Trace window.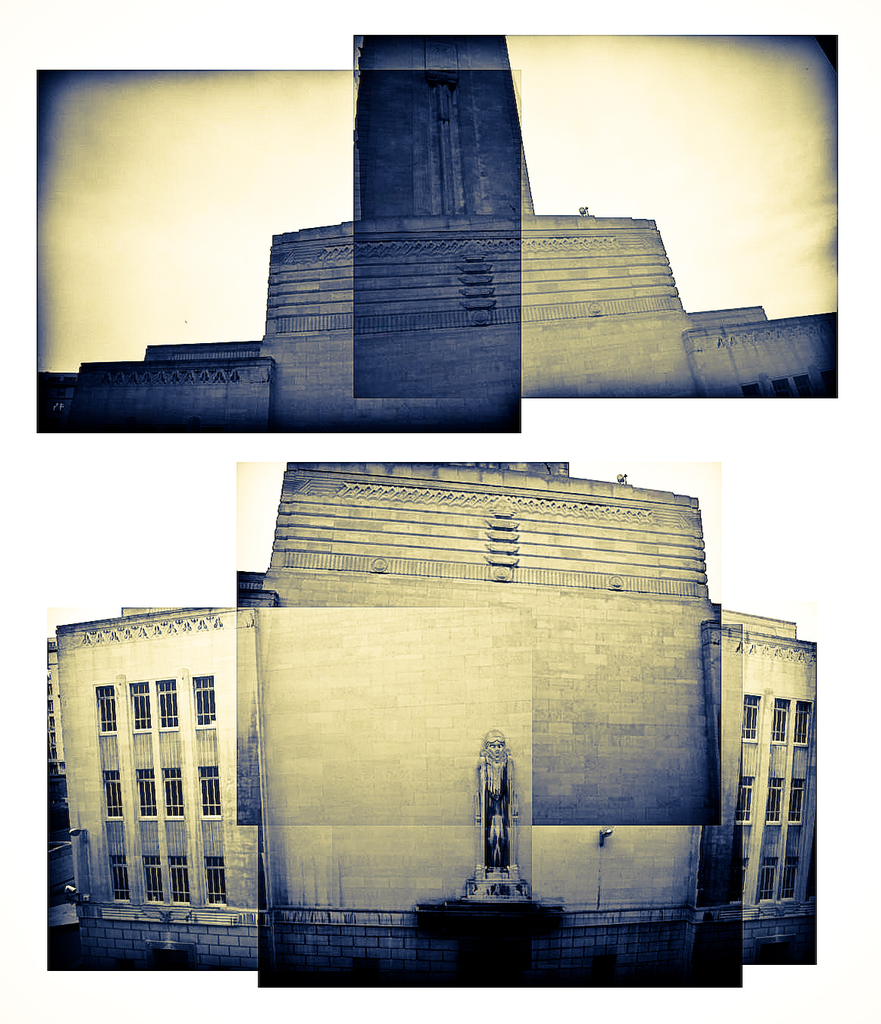
Traced to box=[139, 854, 161, 901].
